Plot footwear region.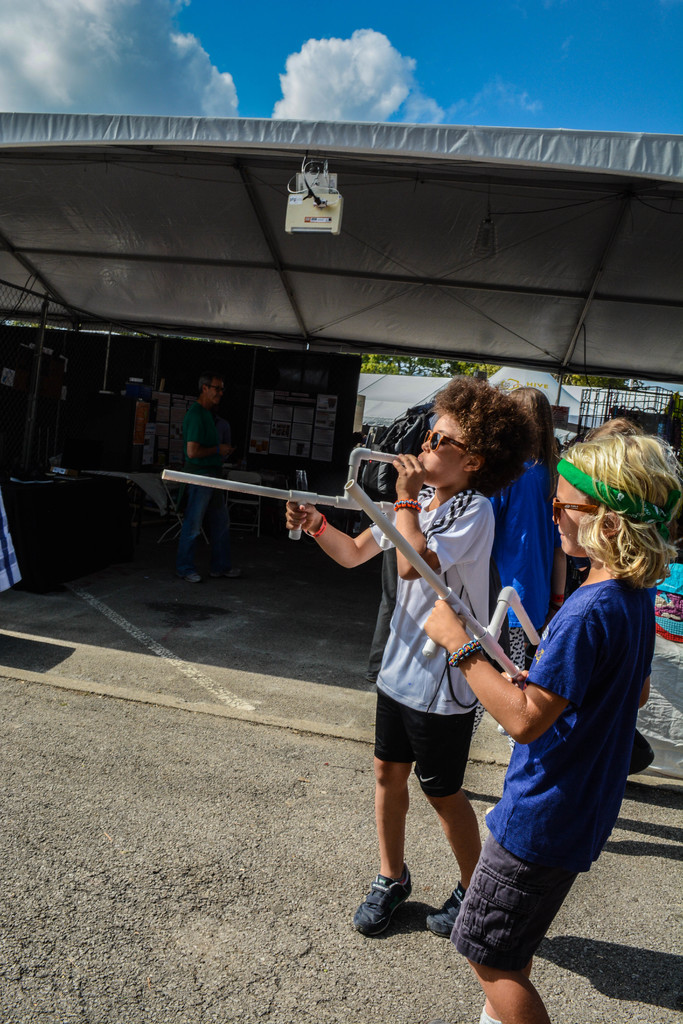
Plotted at box(422, 881, 470, 938).
